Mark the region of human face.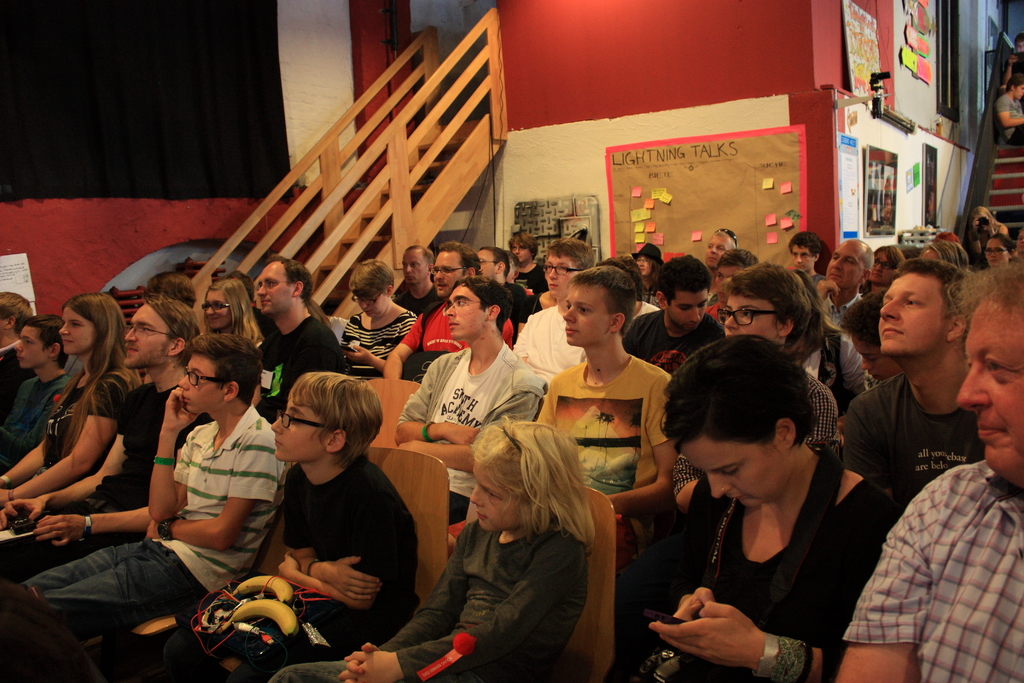
Region: detection(1012, 85, 1023, 99).
